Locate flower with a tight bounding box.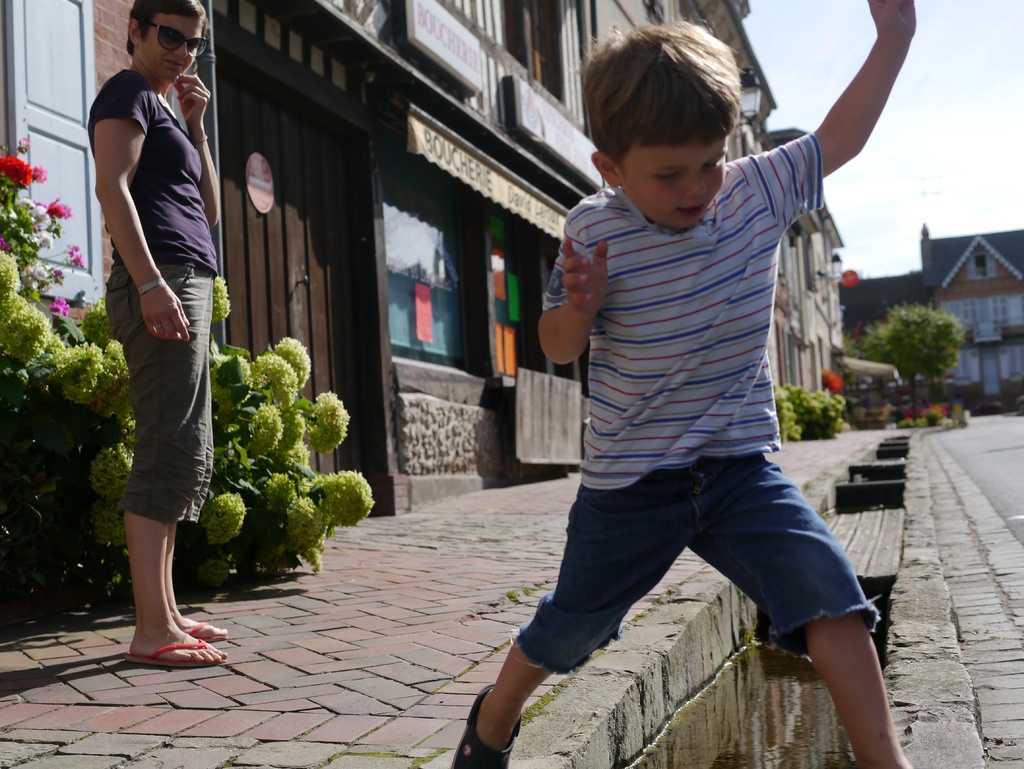
(x1=48, y1=299, x2=72, y2=318).
